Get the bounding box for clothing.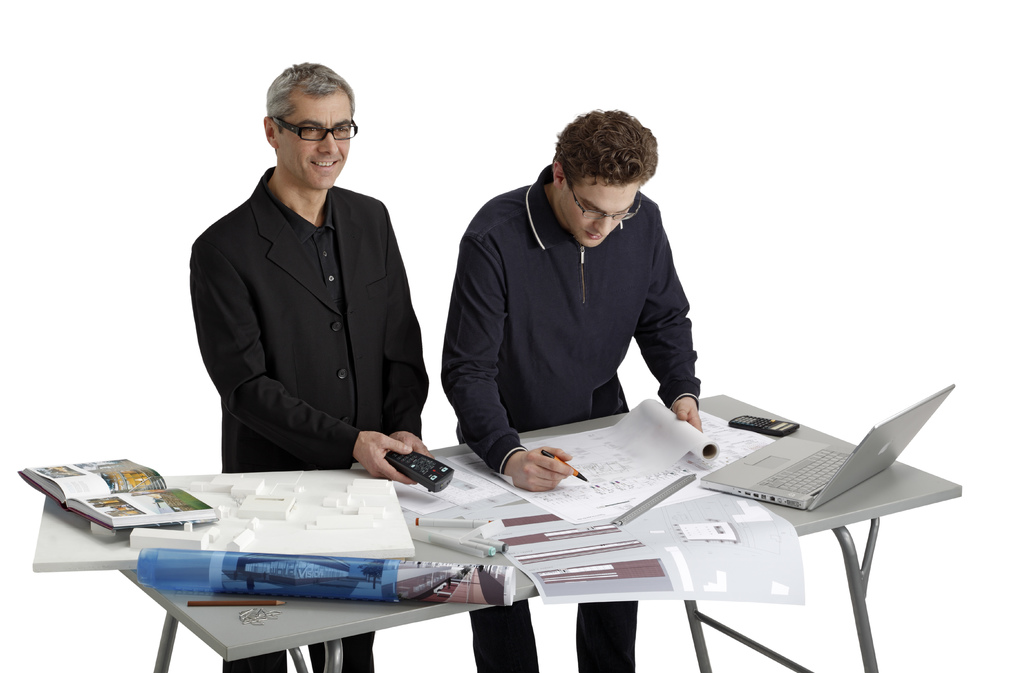
box=[225, 631, 376, 672].
